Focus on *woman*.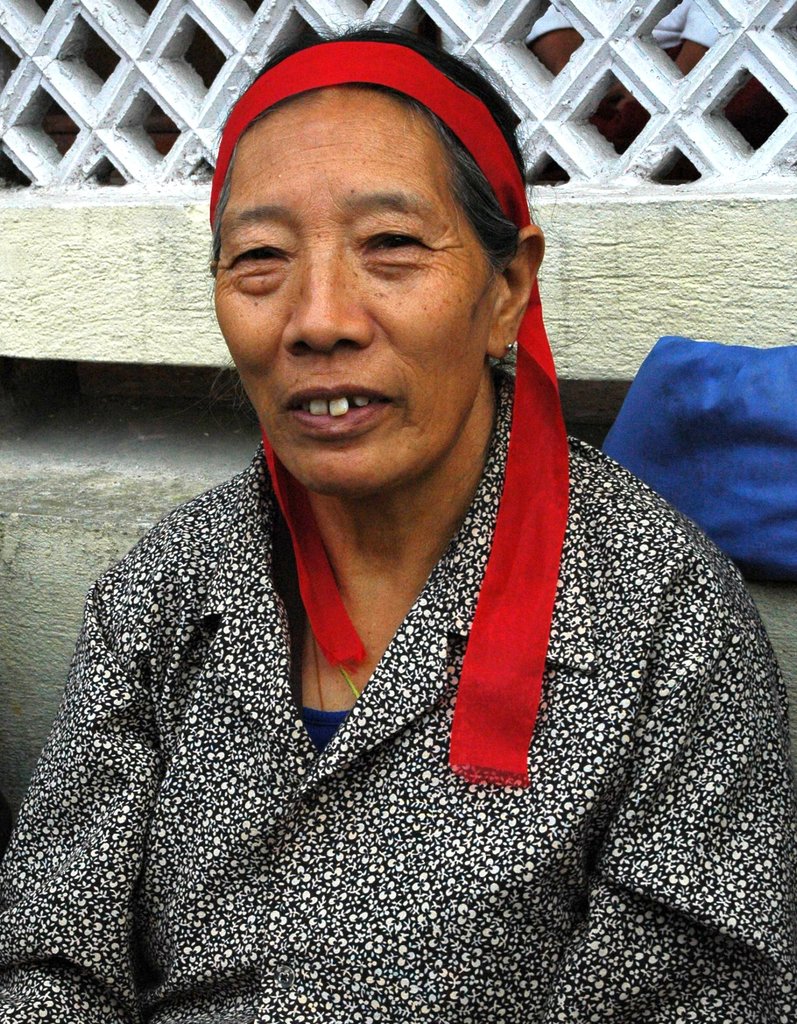
Focused at {"x1": 0, "y1": 31, "x2": 796, "y2": 1023}.
